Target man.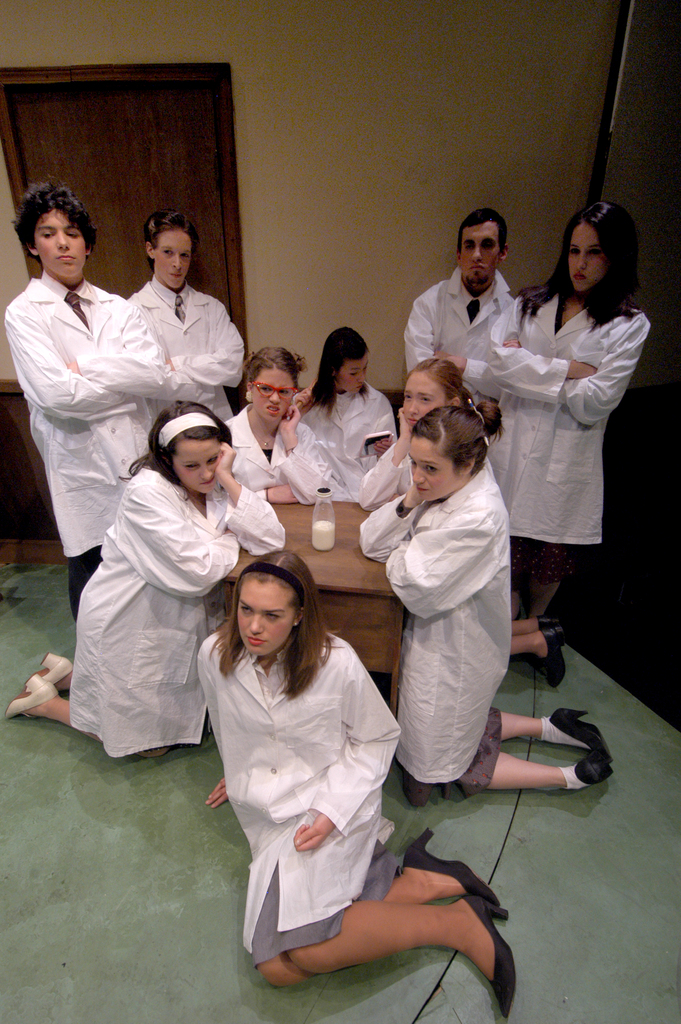
Target region: [left=394, top=218, right=551, bottom=408].
